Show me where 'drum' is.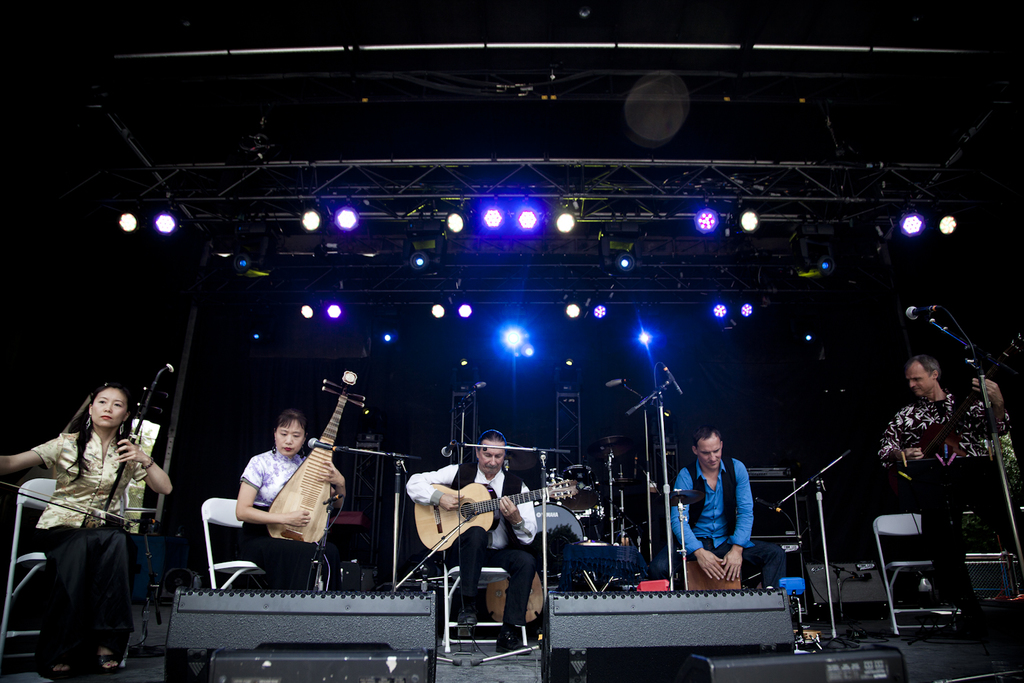
'drum' is at bbox(535, 502, 584, 578).
